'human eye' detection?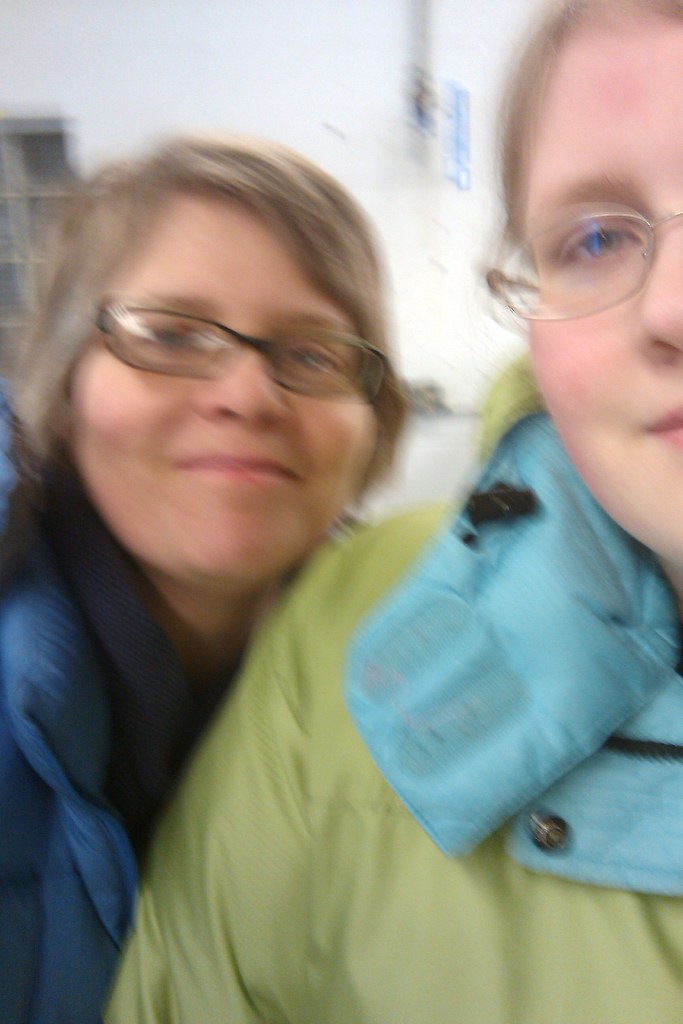
(x1=270, y1=335, x2=350, y2=383)
